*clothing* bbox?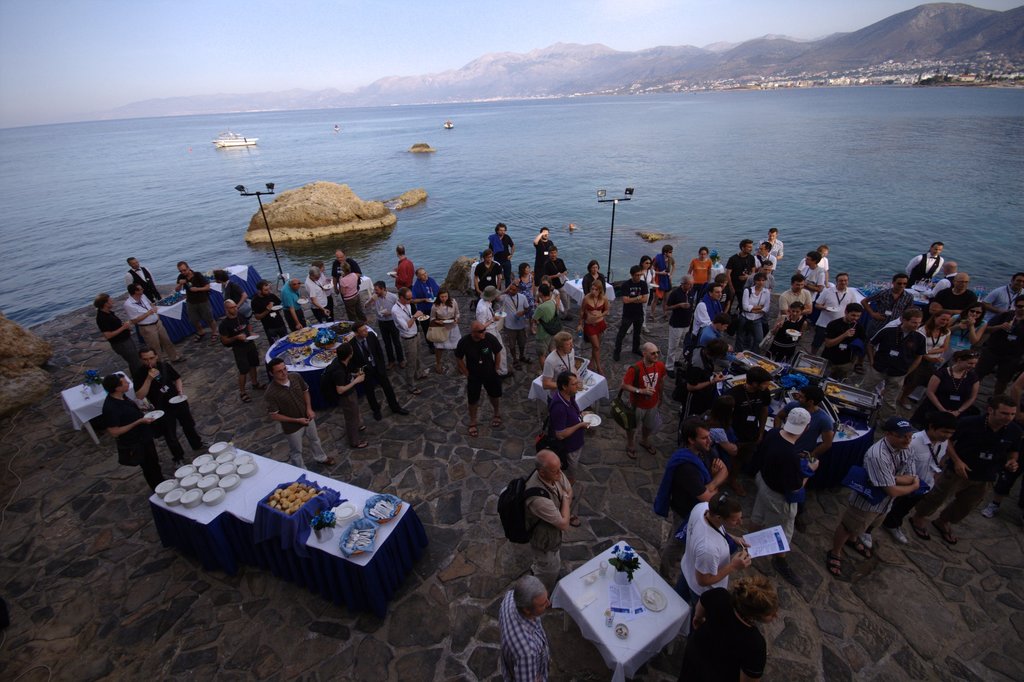
detection(531, 305, 558, 329)
